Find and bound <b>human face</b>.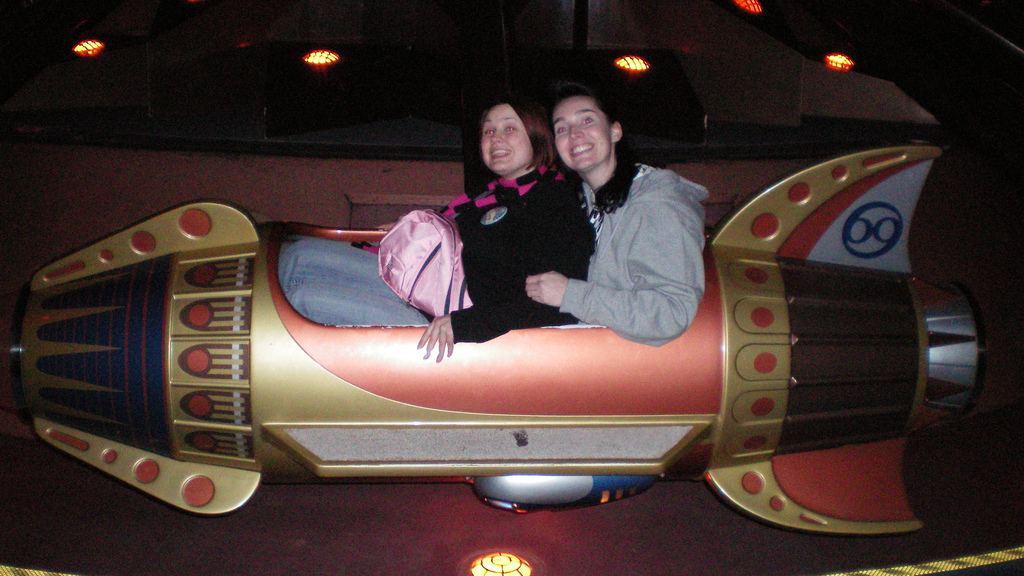
Bound: {"x1": 549, "y1": 94, "x2": 615, "y2": 167}.
